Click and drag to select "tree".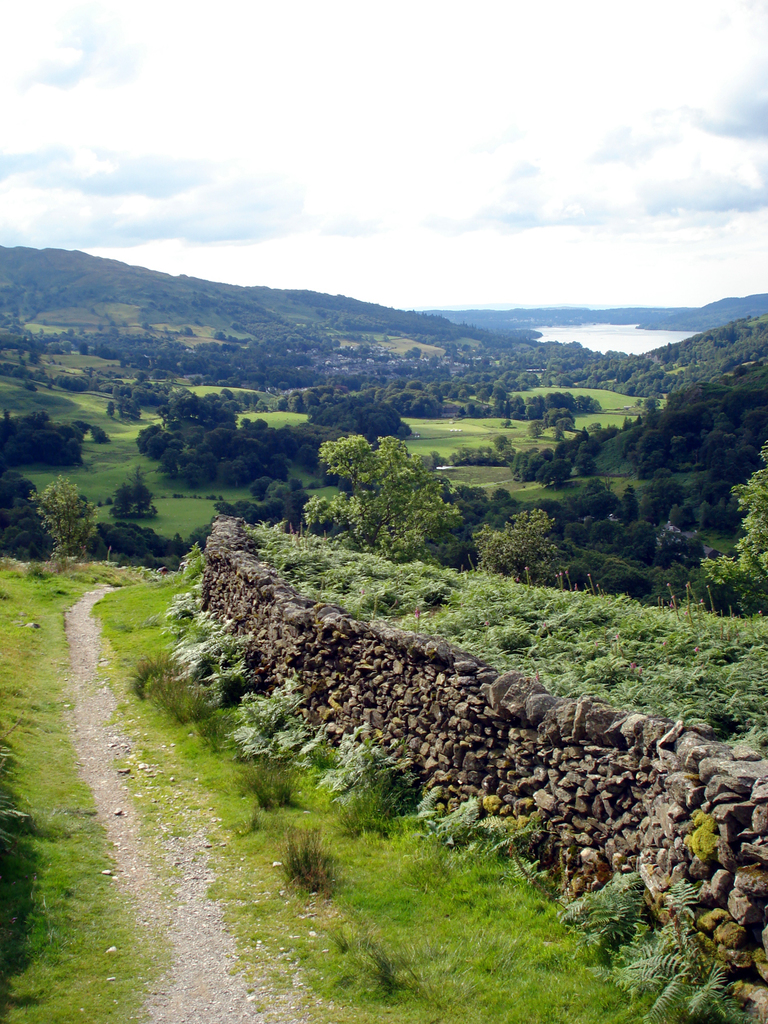
Selection: select_region(473, 495, 567, 581).
